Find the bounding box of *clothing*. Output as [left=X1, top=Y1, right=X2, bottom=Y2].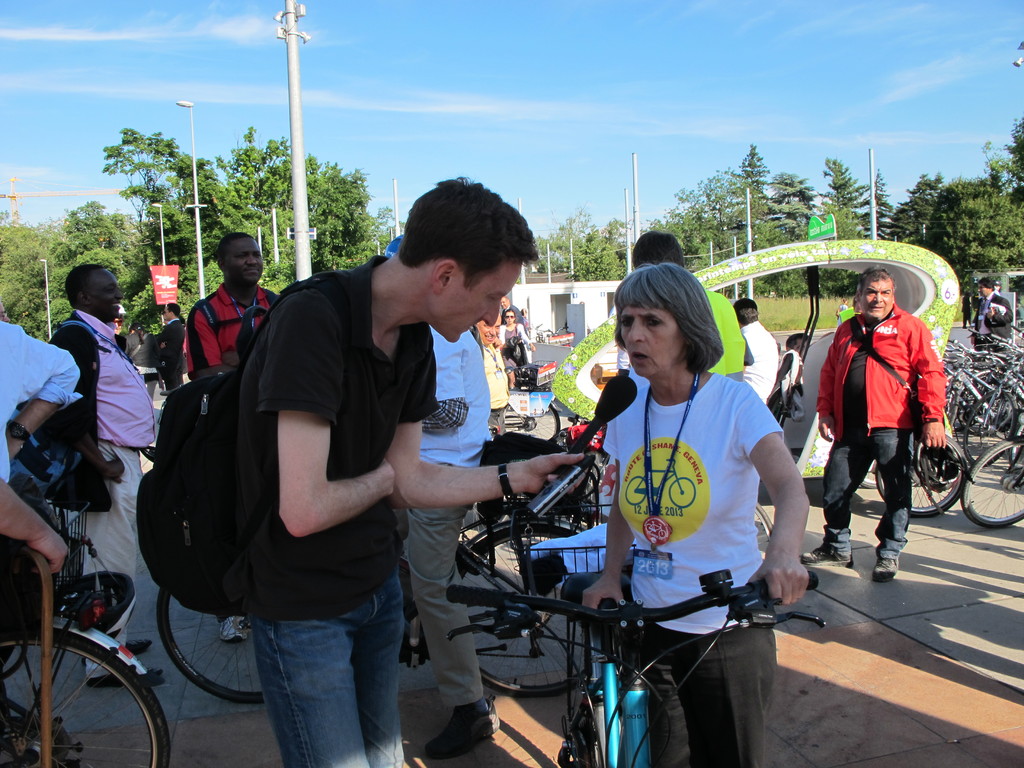
[left=816, top=303, right=943, bottom=559].
